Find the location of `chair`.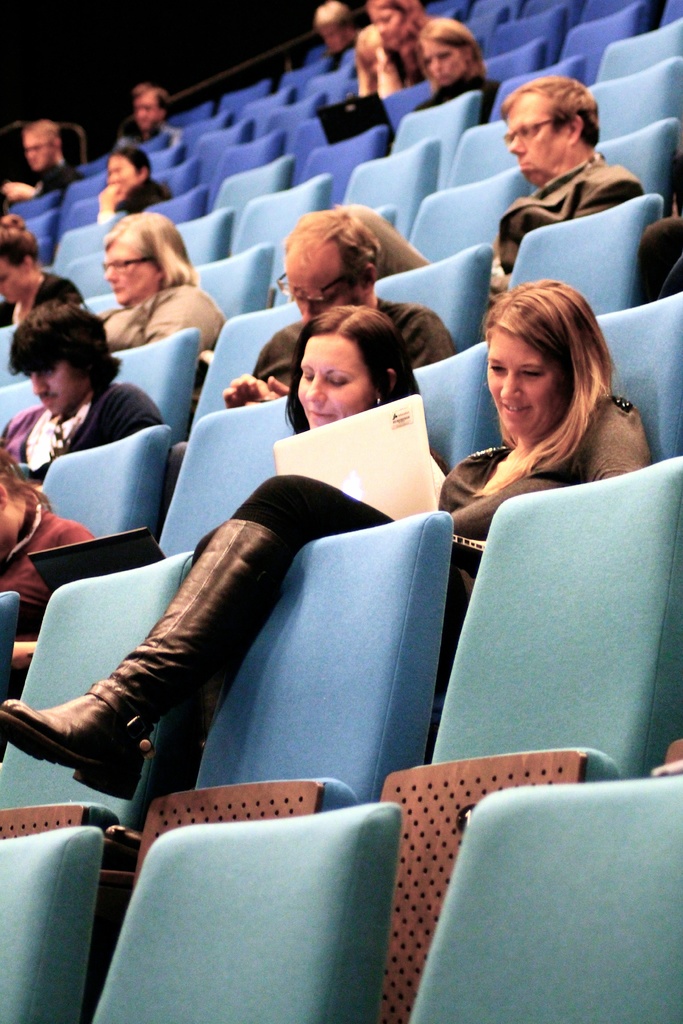
Location: 379 455 682 1023.
